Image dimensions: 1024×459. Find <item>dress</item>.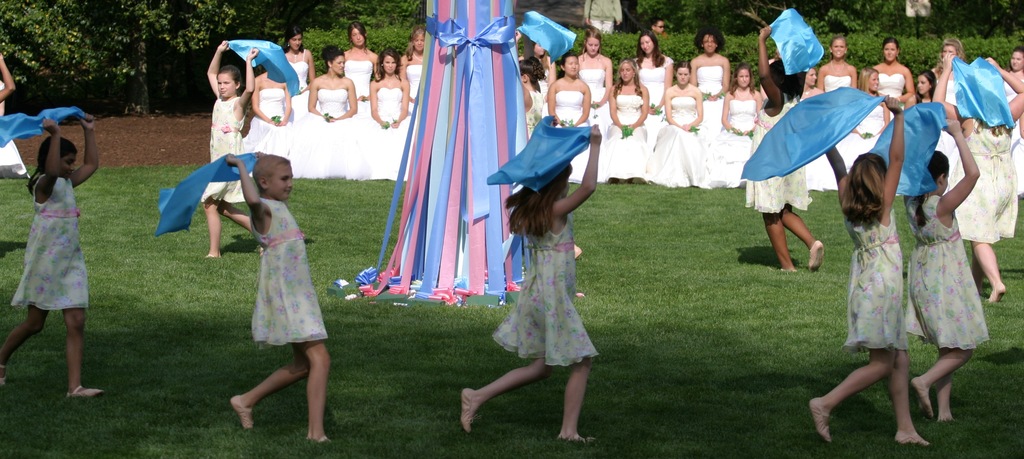
region(950, 122, 1016, 239).
